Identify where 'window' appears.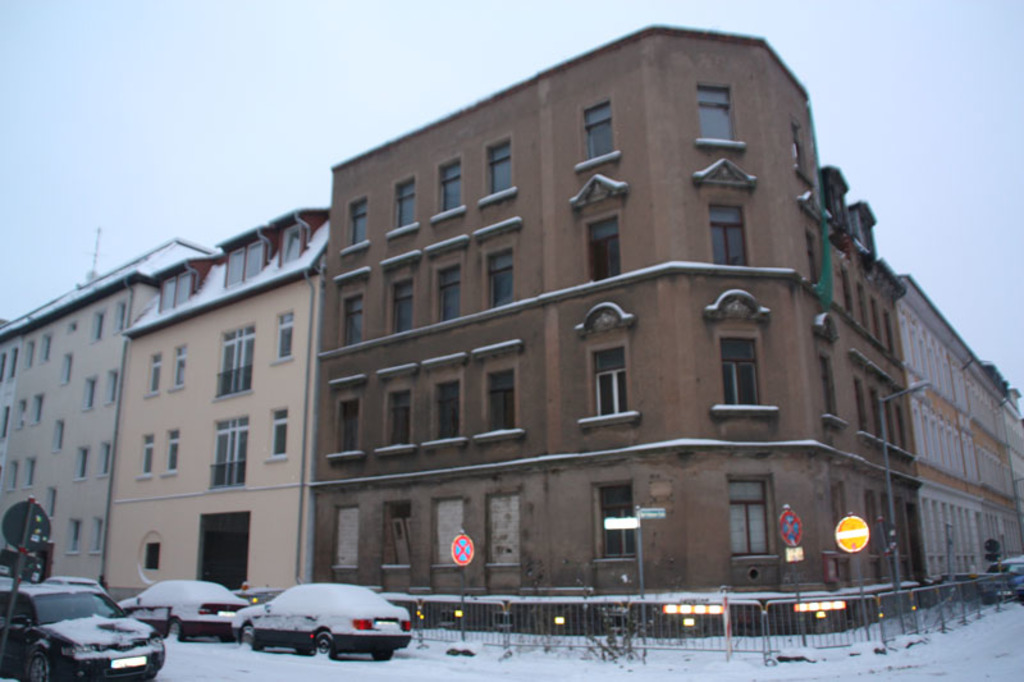
Appears at bbox(268, 408, 292, 459).
